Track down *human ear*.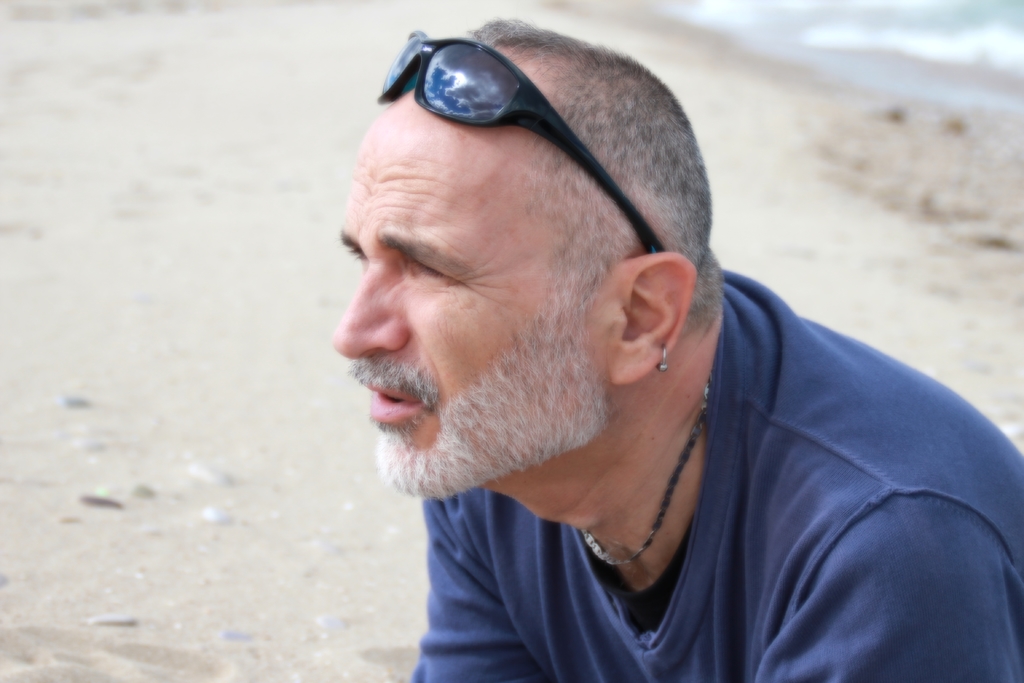
Tracked to [left=614, top=251, right=695, bottom=385].
